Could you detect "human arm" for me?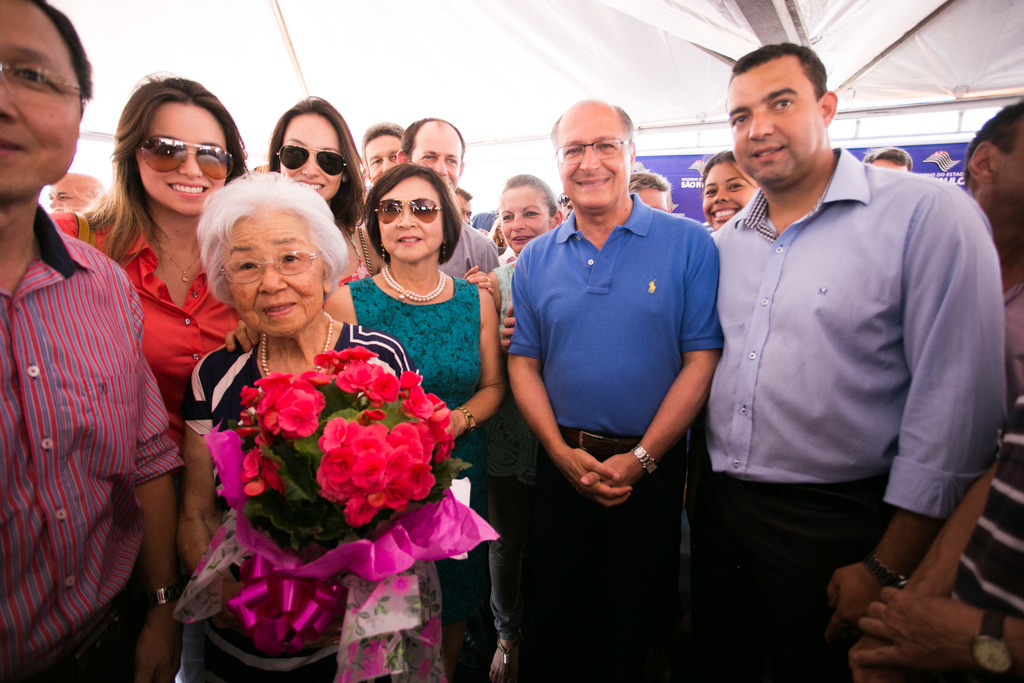
Detection result: bbox(849, 582, 1023, 680).
